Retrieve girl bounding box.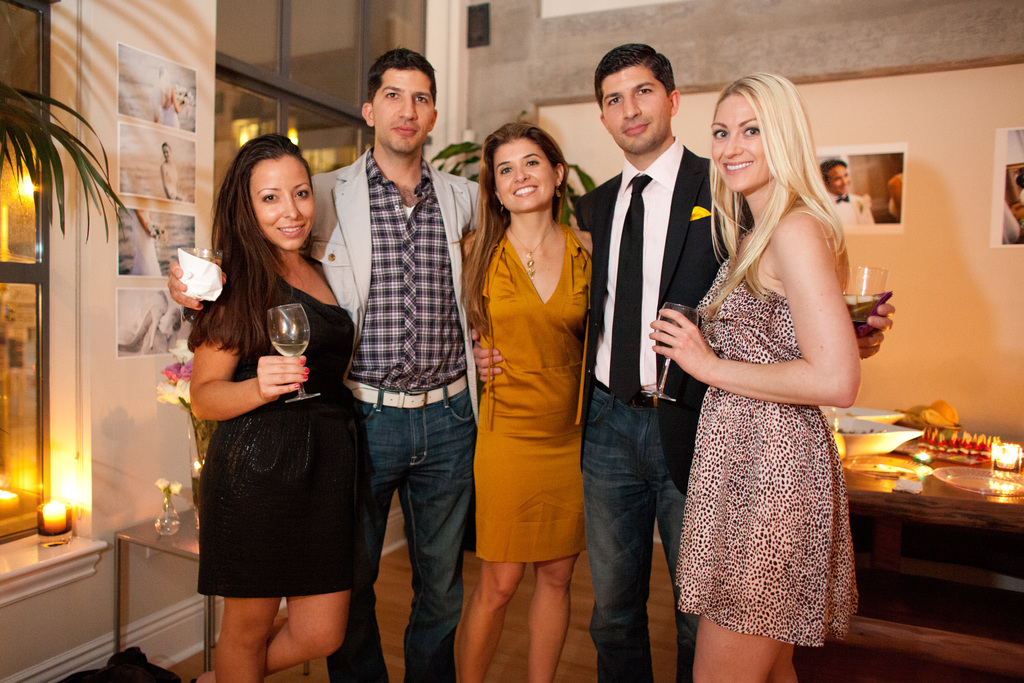
Bounding box: {"x1": 649, "y1": 74, "x2": 861, "y2": 682}.
